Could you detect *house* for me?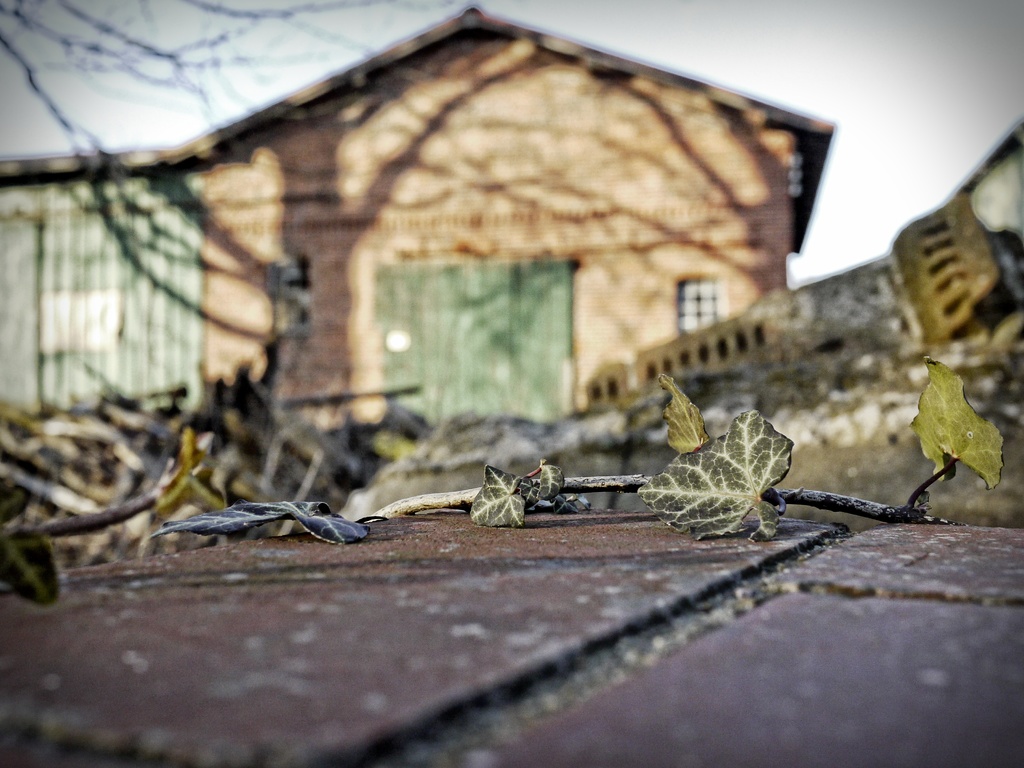
Detection result: [5, 145, 205, 410].
